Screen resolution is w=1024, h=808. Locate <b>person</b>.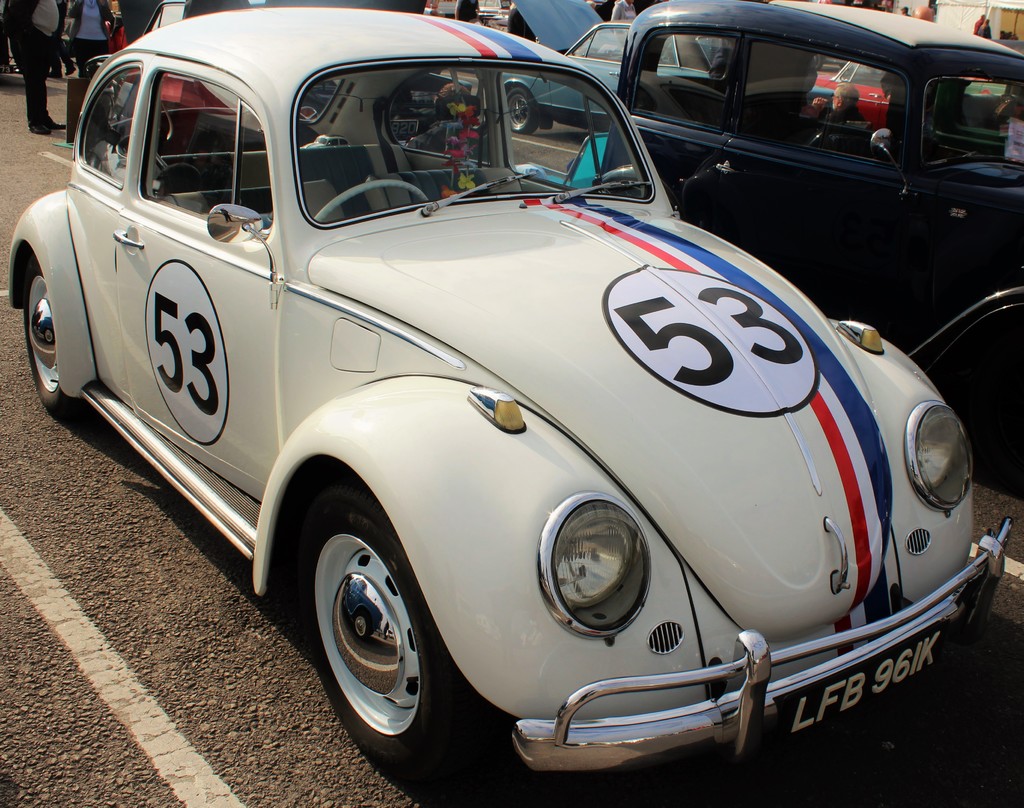
bbox=[814, 83, 870, 120].
